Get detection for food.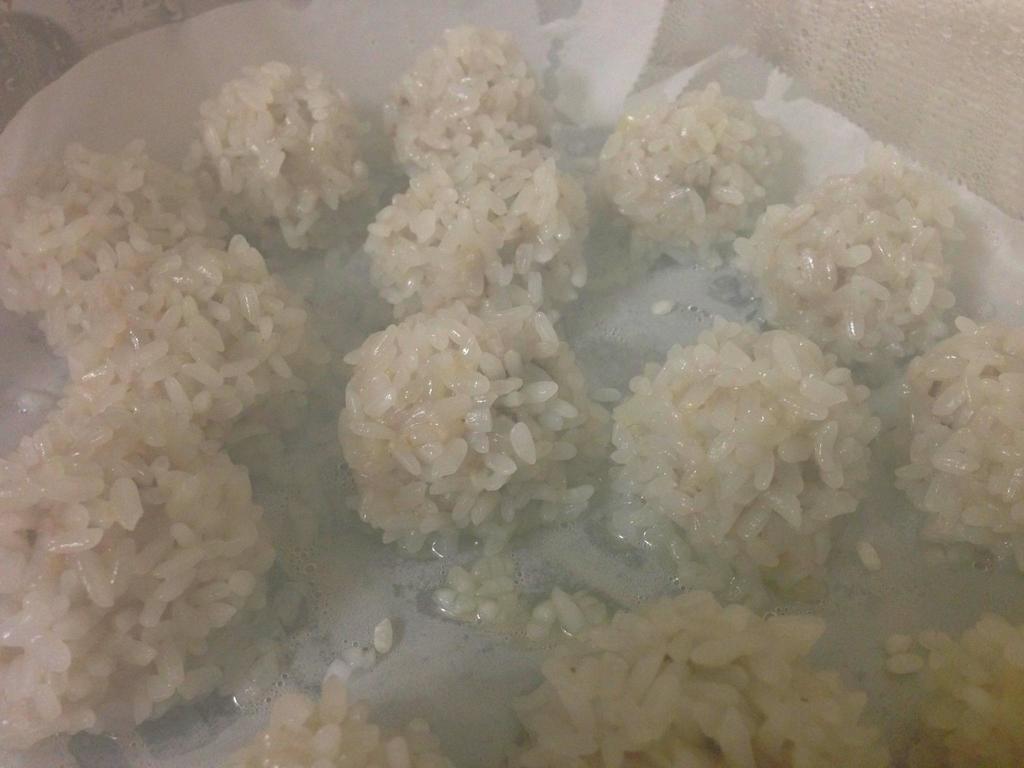
Detection: crop(371, 29, 558, 178).
